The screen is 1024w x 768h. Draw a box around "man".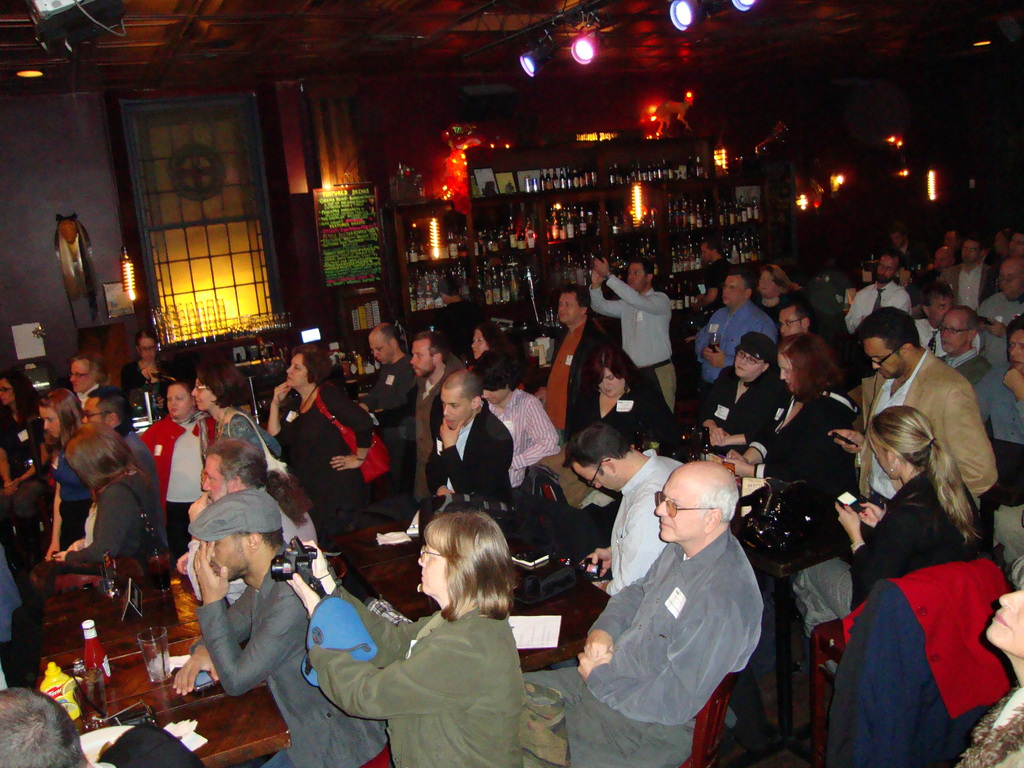
select_region(428, 367, 513, 531).
